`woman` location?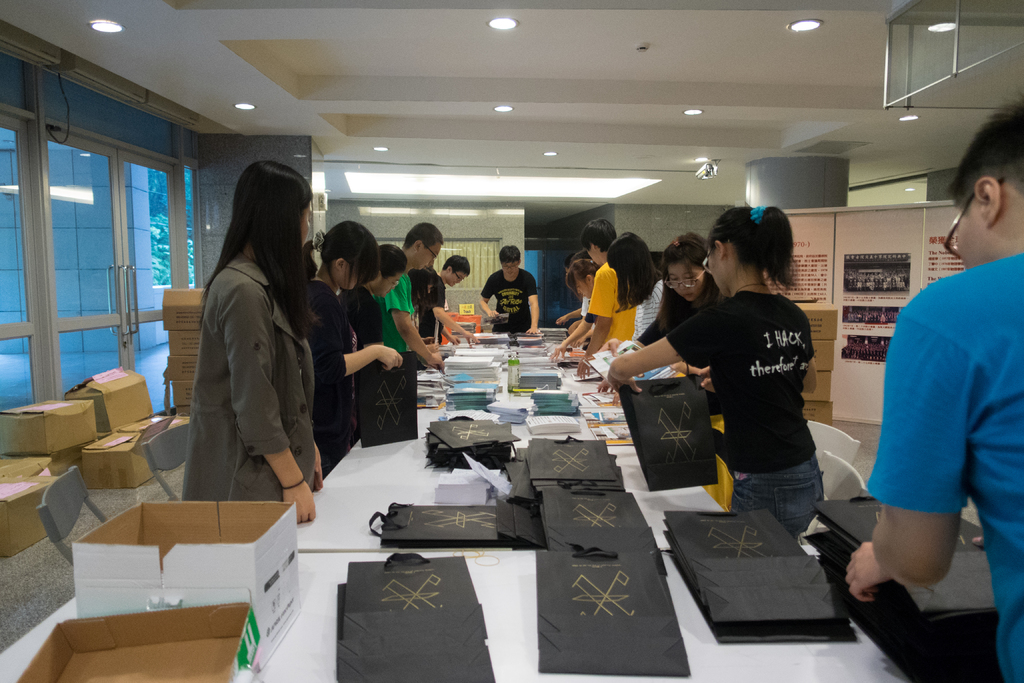
(603,201,829,538)
